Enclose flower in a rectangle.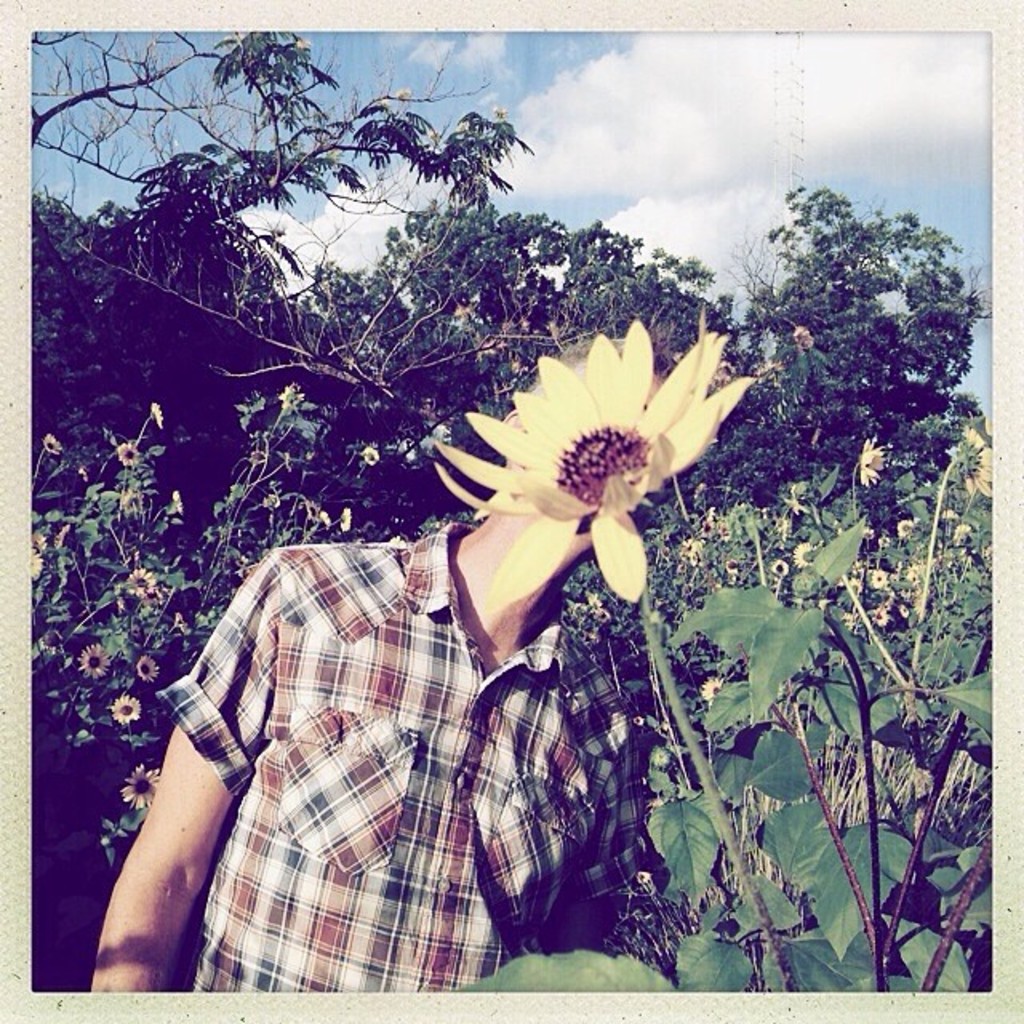
Rect(106, 691, 146, 717).
